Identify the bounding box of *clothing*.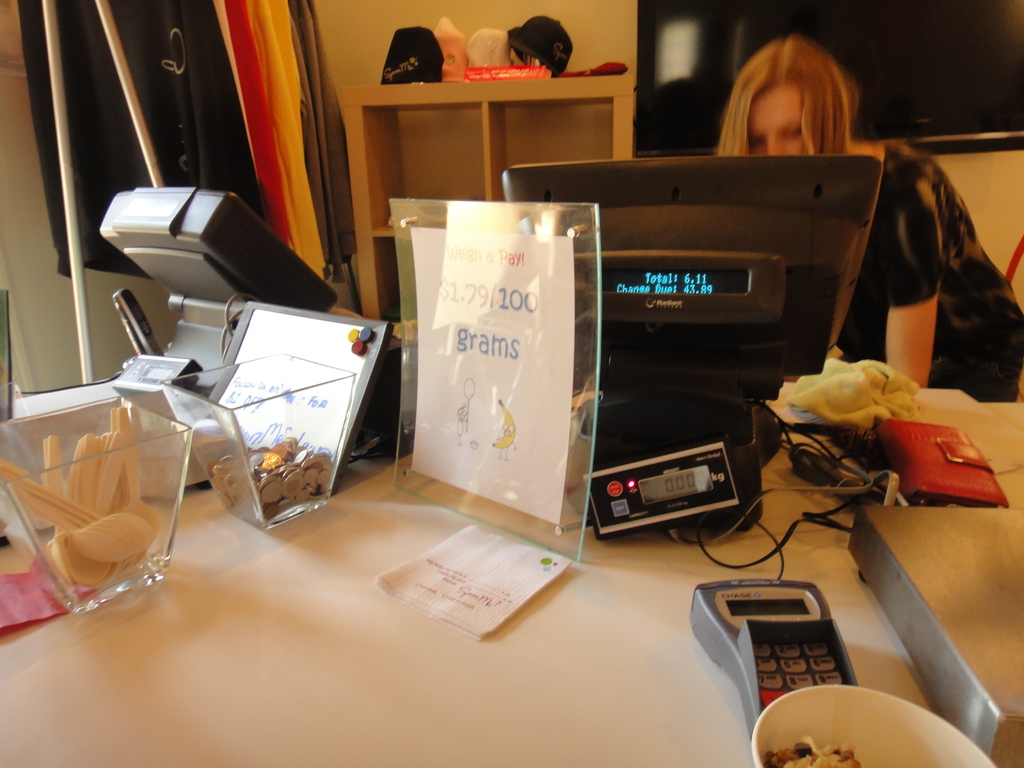
left=845, top=125, right=1020, bottom=388.
